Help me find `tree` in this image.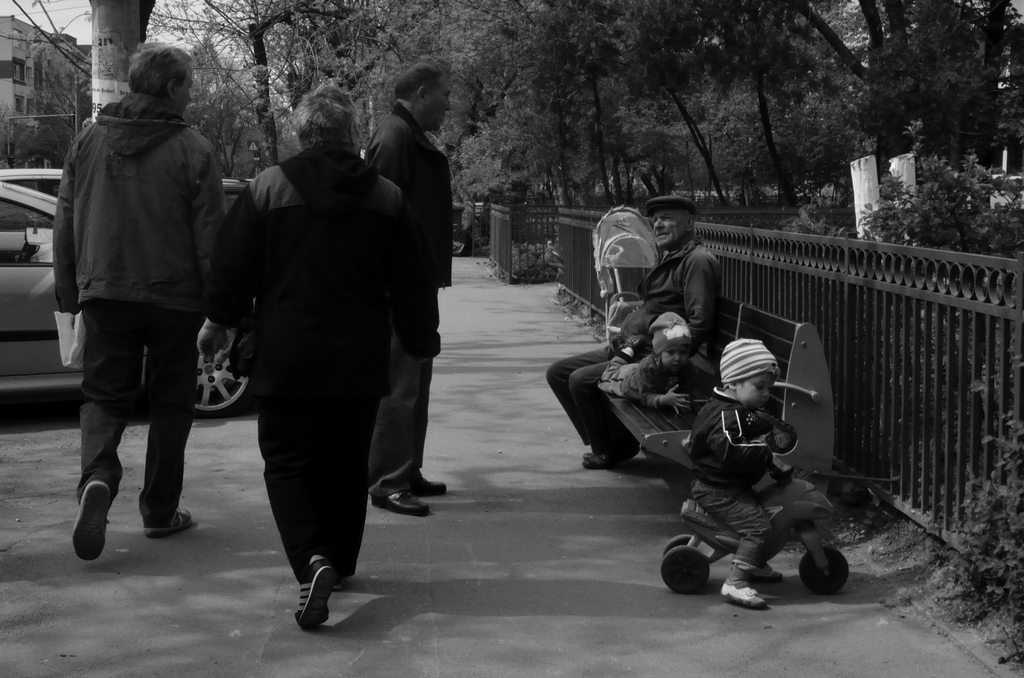
Found it: select_region(140, 0, 380, 168).
